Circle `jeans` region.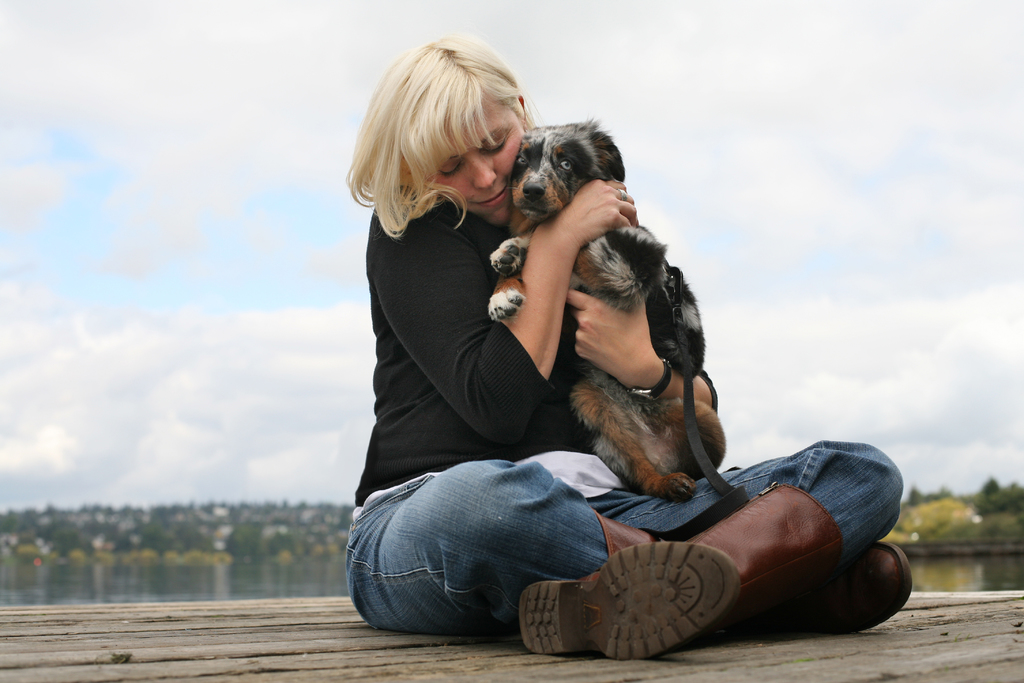
Region: 361 426 900 661.
